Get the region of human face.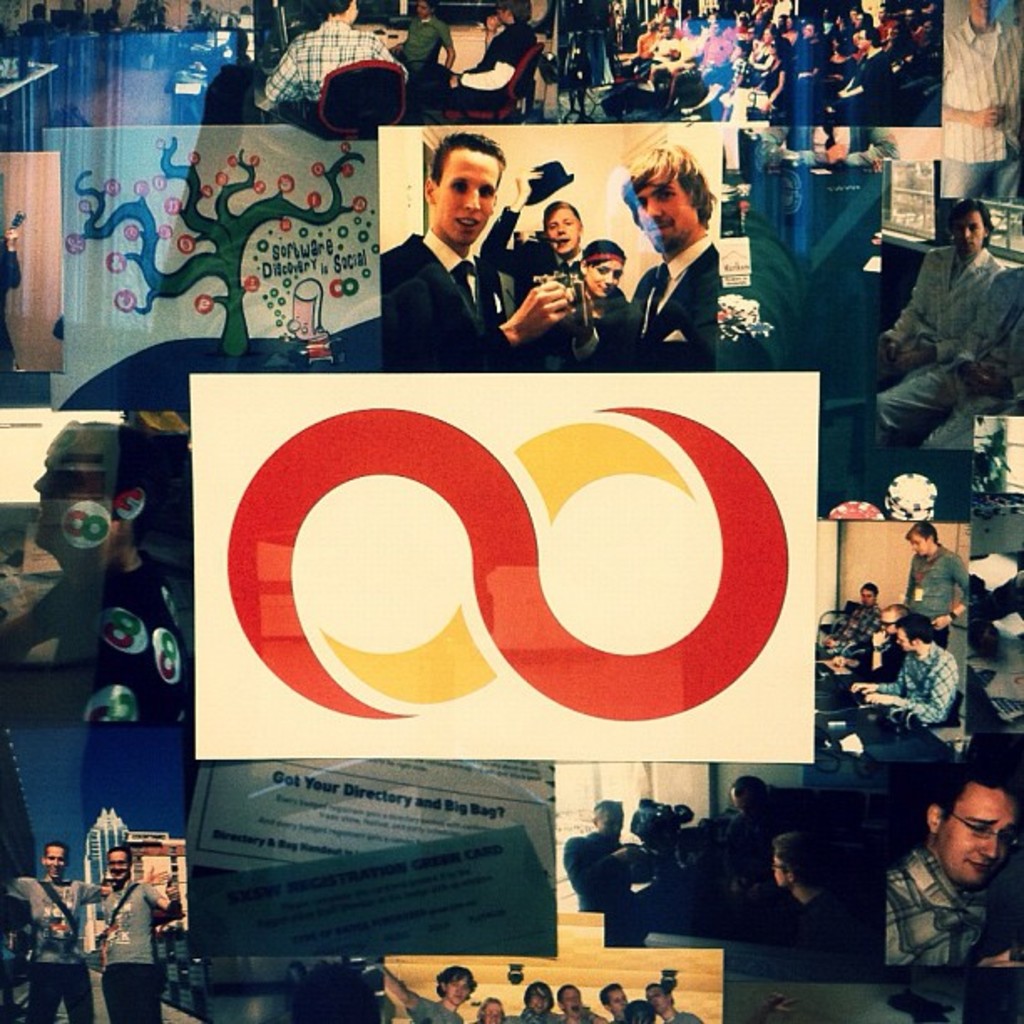
rect(770, 847, 783, 883).
